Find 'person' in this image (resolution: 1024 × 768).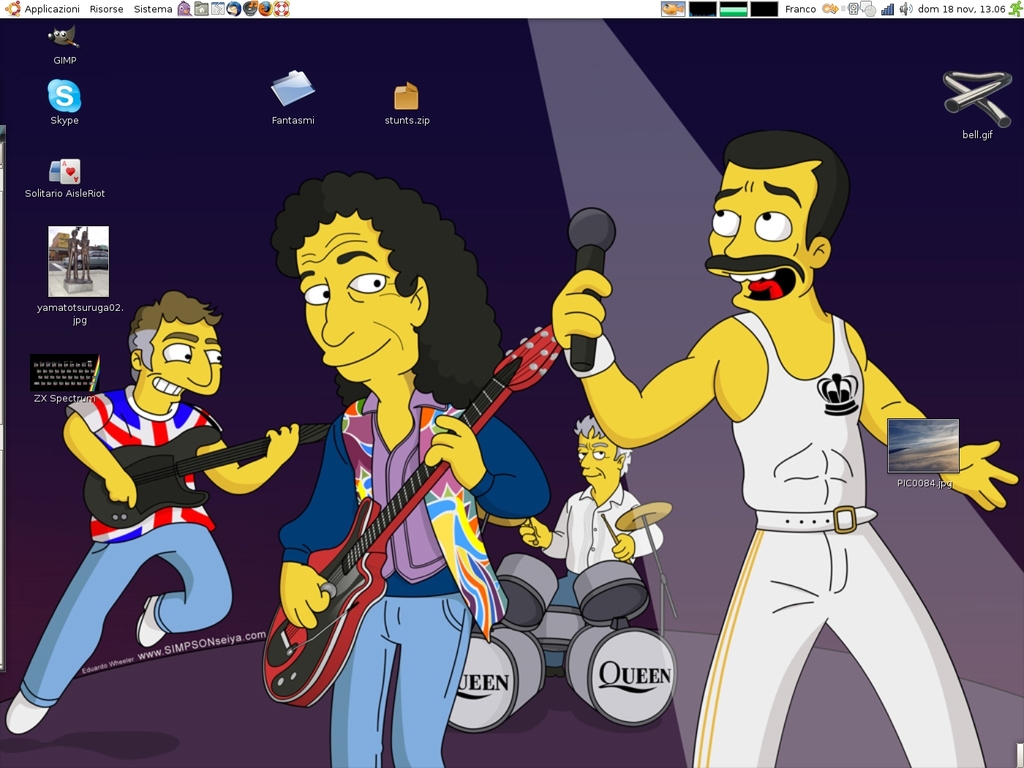
bbox=(517, 415, 663, 677).
